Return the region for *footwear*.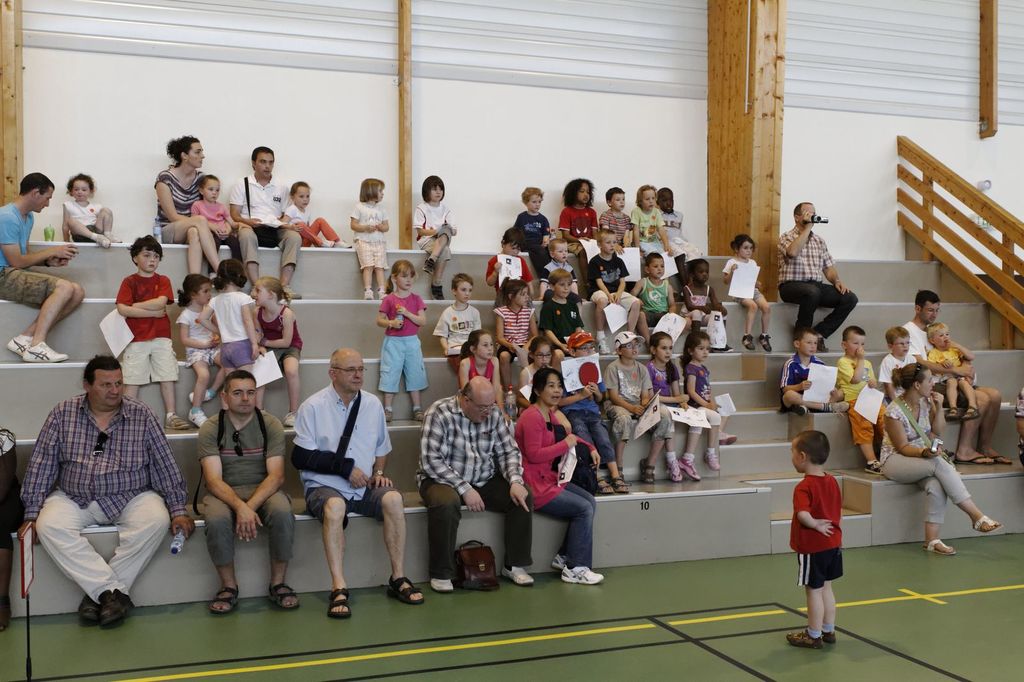
x1=412 y1=408 x2=428 y2=422.
